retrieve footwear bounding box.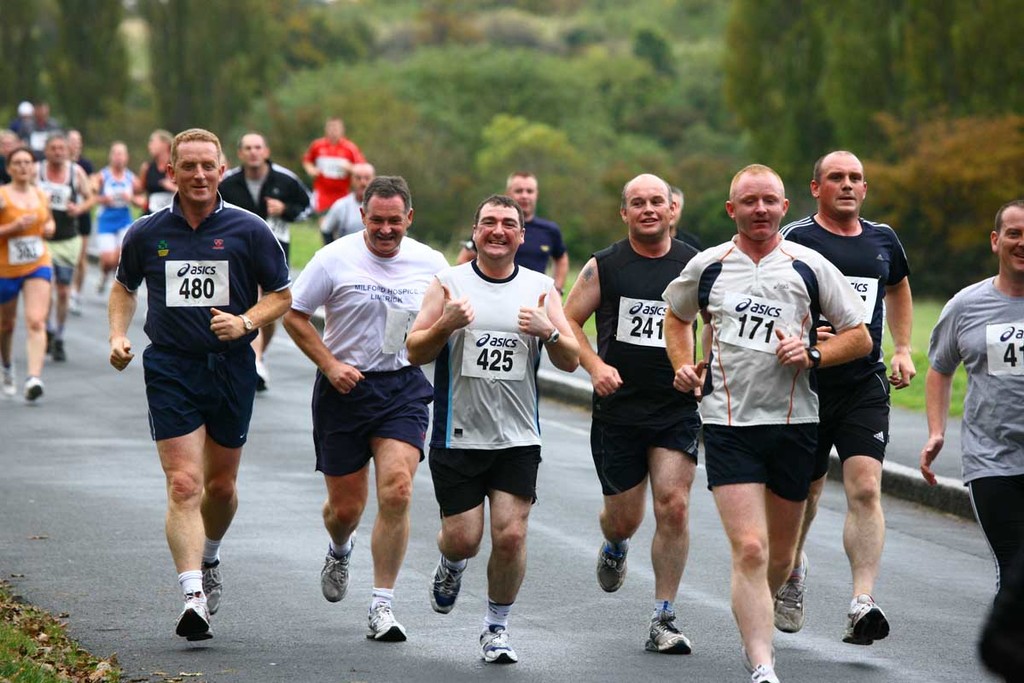
Bounding box: bbox=[597, 543, 631, 594].
